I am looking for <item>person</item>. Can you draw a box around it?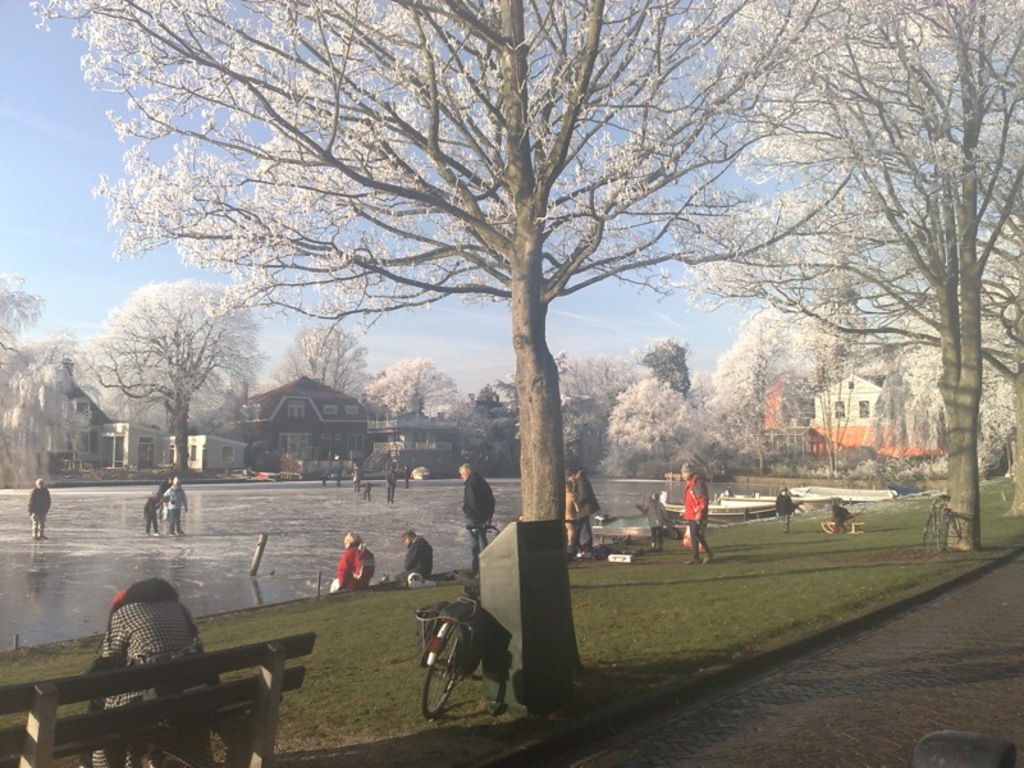
Sure, the bounding box is (x1=82, y1=575, x2=207, y2=767).
